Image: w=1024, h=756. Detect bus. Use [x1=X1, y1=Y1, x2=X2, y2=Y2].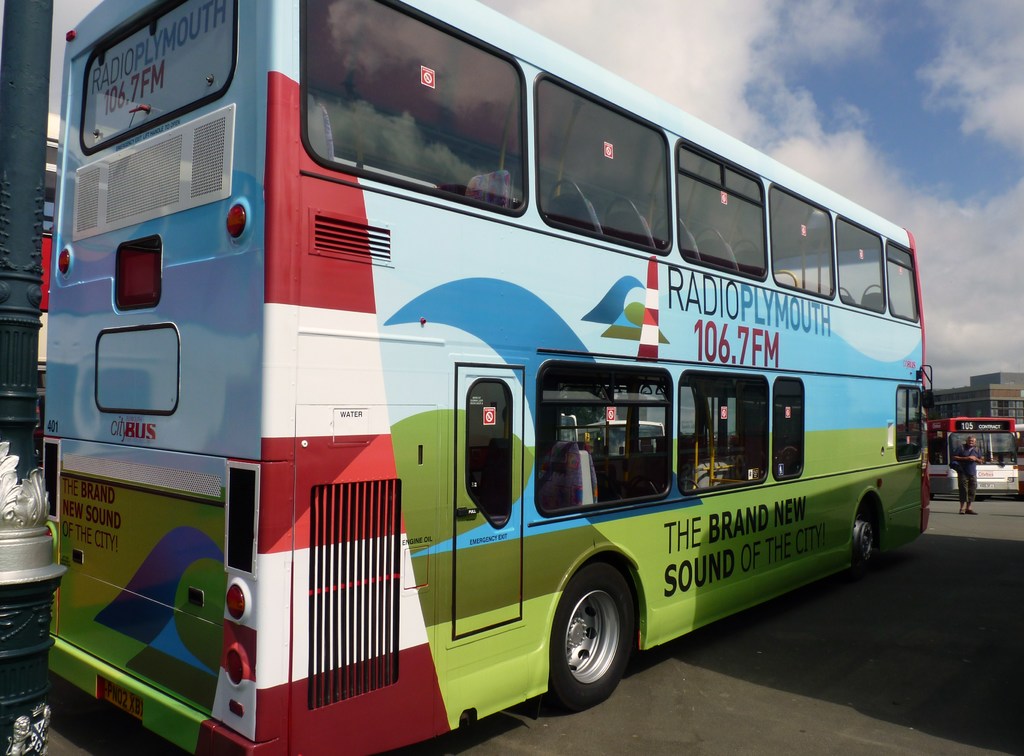
[x1=589, y1=420, x2=673, y2=451].
